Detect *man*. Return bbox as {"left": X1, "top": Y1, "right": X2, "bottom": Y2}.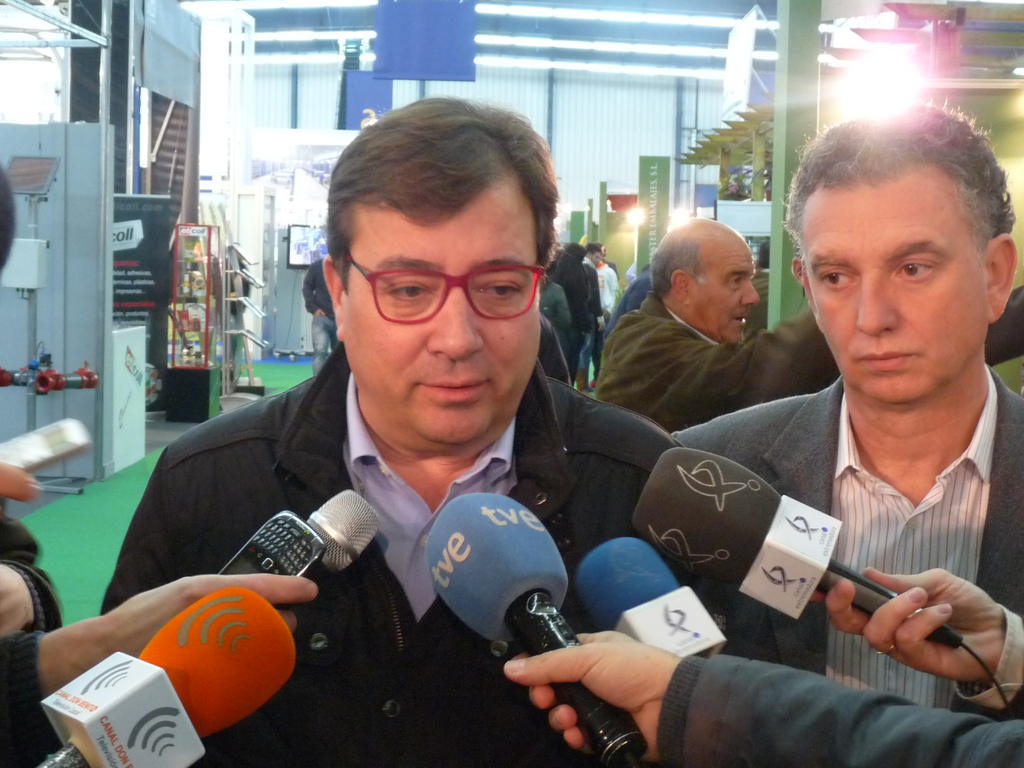
{"left": 988, "top": 287, "right": 1023, "bottom": 364}.
